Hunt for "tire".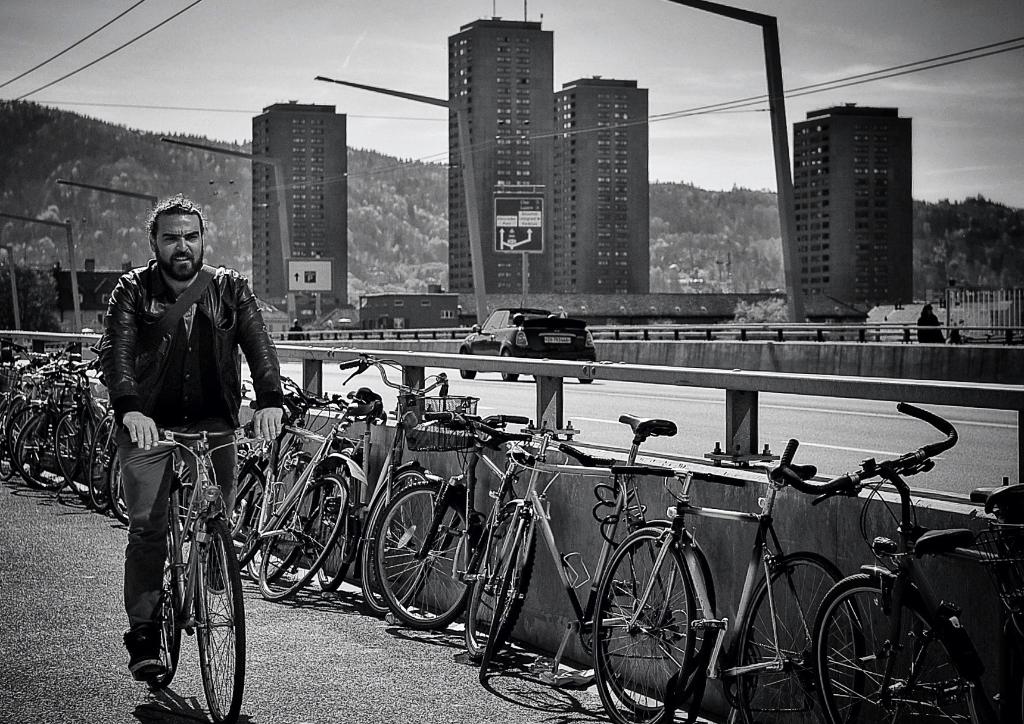
Hunted down at bbox=(475, 499, 540, 684).
